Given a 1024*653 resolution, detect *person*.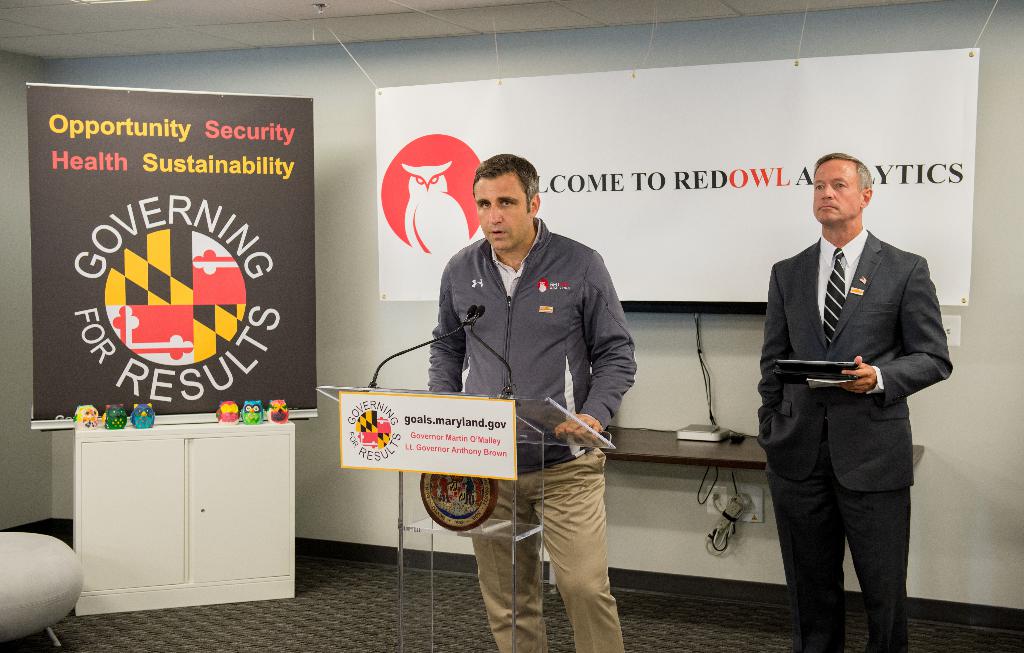
l=756, t=155, r=954, b=650.
